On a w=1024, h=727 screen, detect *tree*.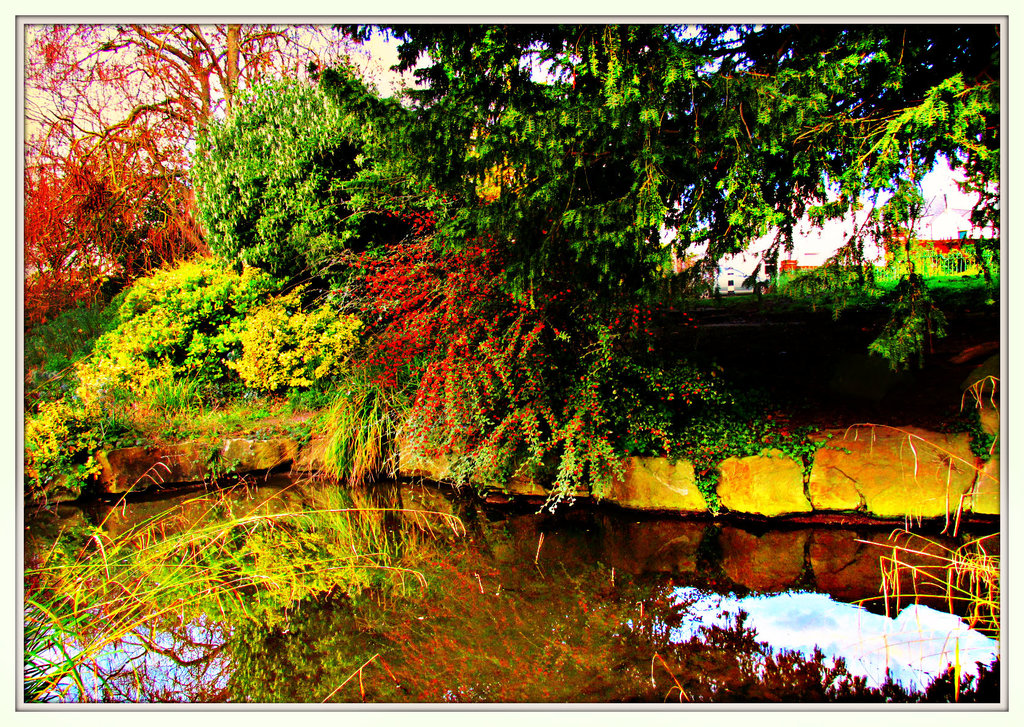
3 26 1023 695.
